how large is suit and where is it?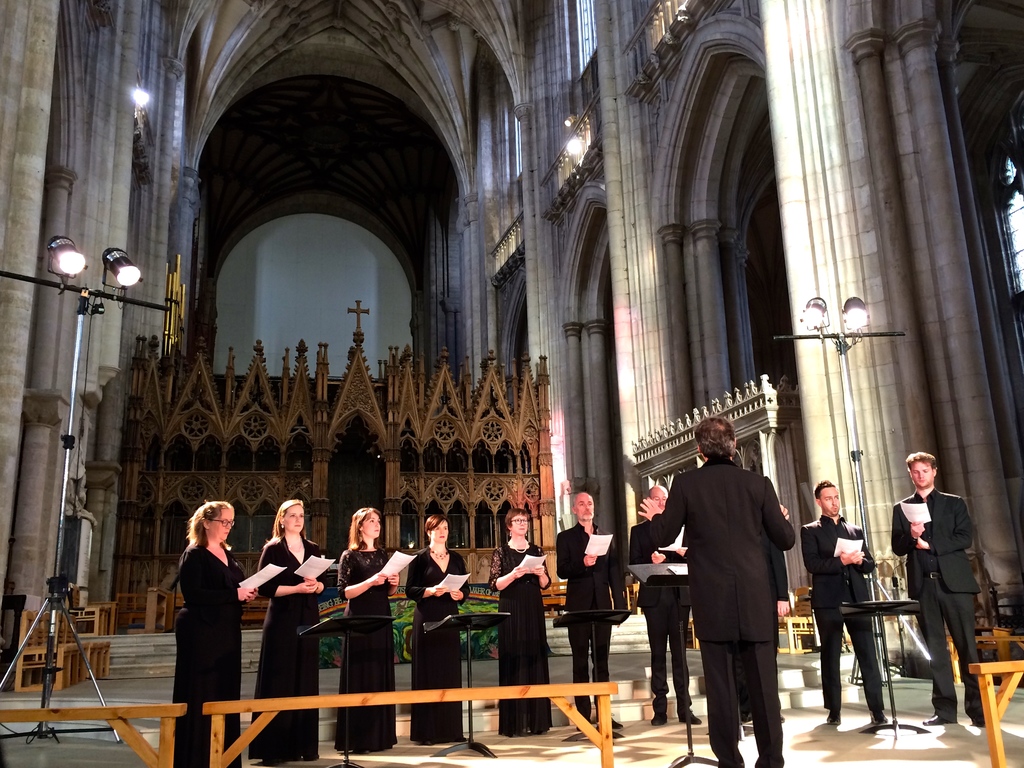
Bounding box: box(799, 516, 874, 709).
